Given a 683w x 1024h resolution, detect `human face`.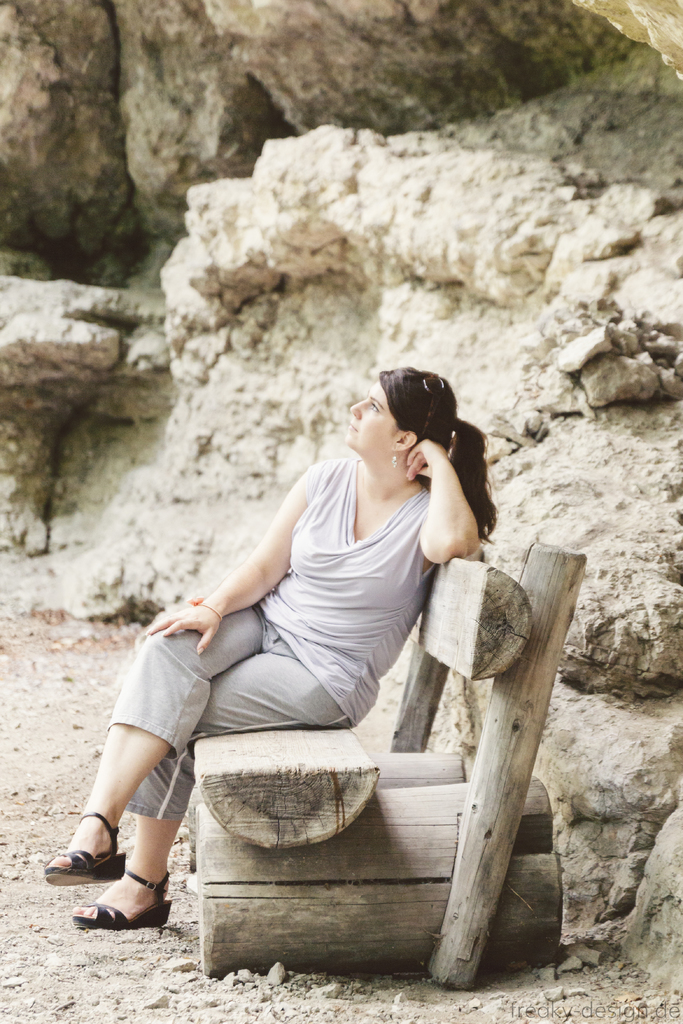
342, 383, 404, 460.
